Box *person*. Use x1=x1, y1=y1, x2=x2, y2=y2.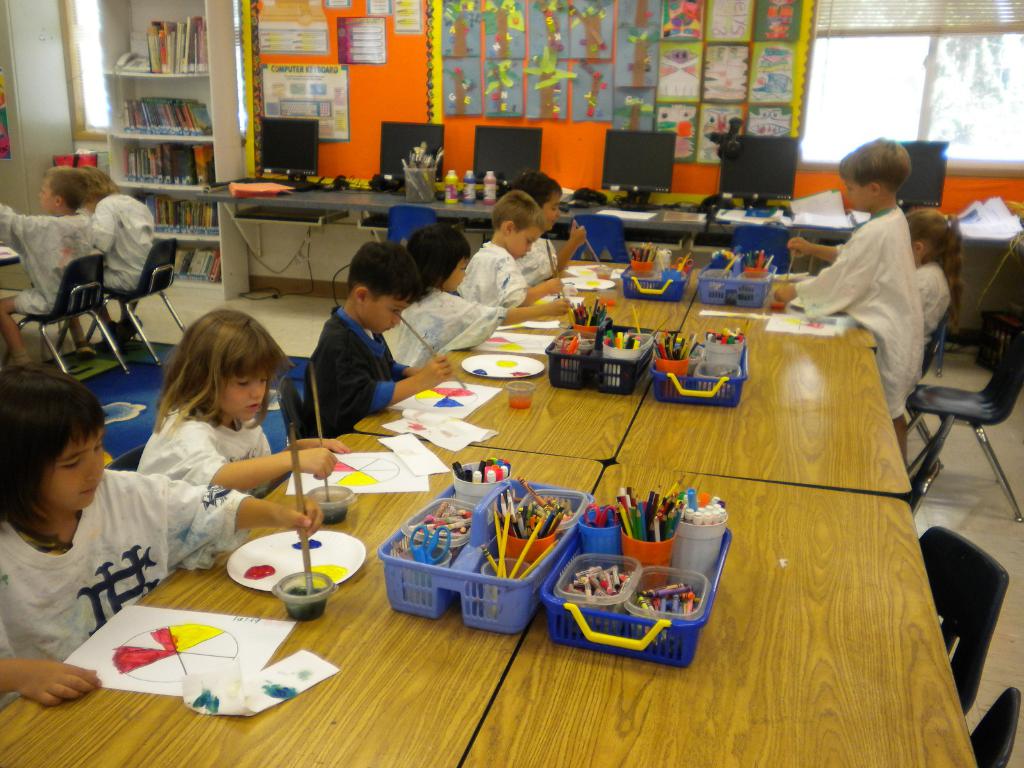
x1=292, y1=229, x2=460, y2=429.
